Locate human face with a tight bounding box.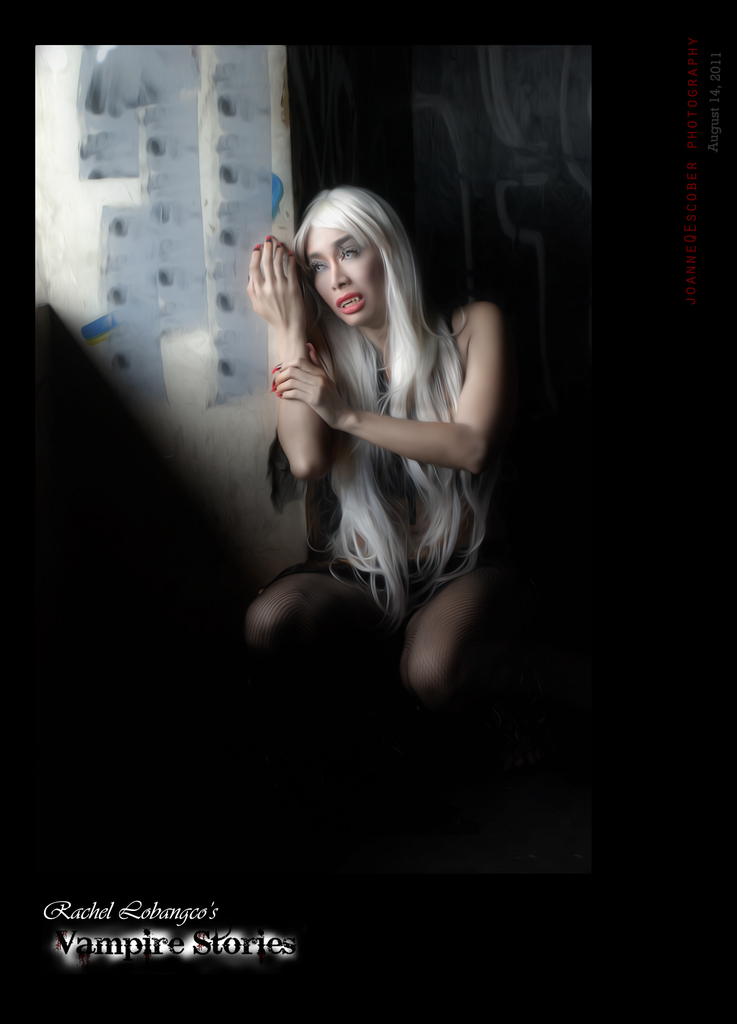
{"left": 308, "top": 227, "right": 383, "bottom": 324}.
